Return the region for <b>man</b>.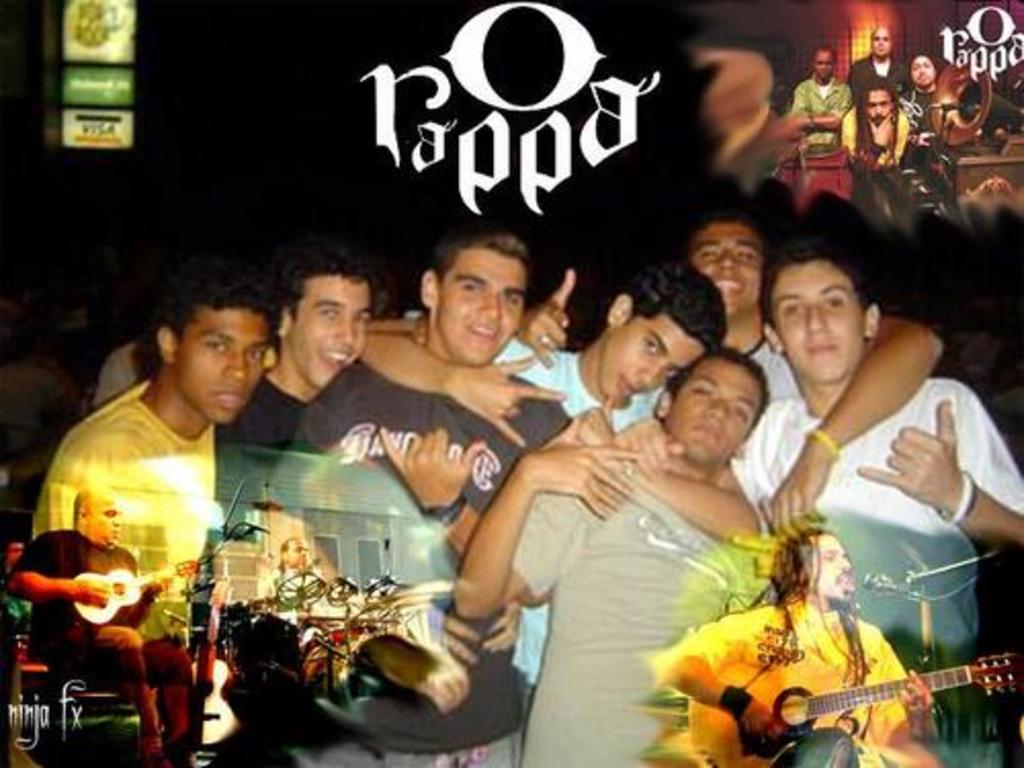
844,25,911,102.
